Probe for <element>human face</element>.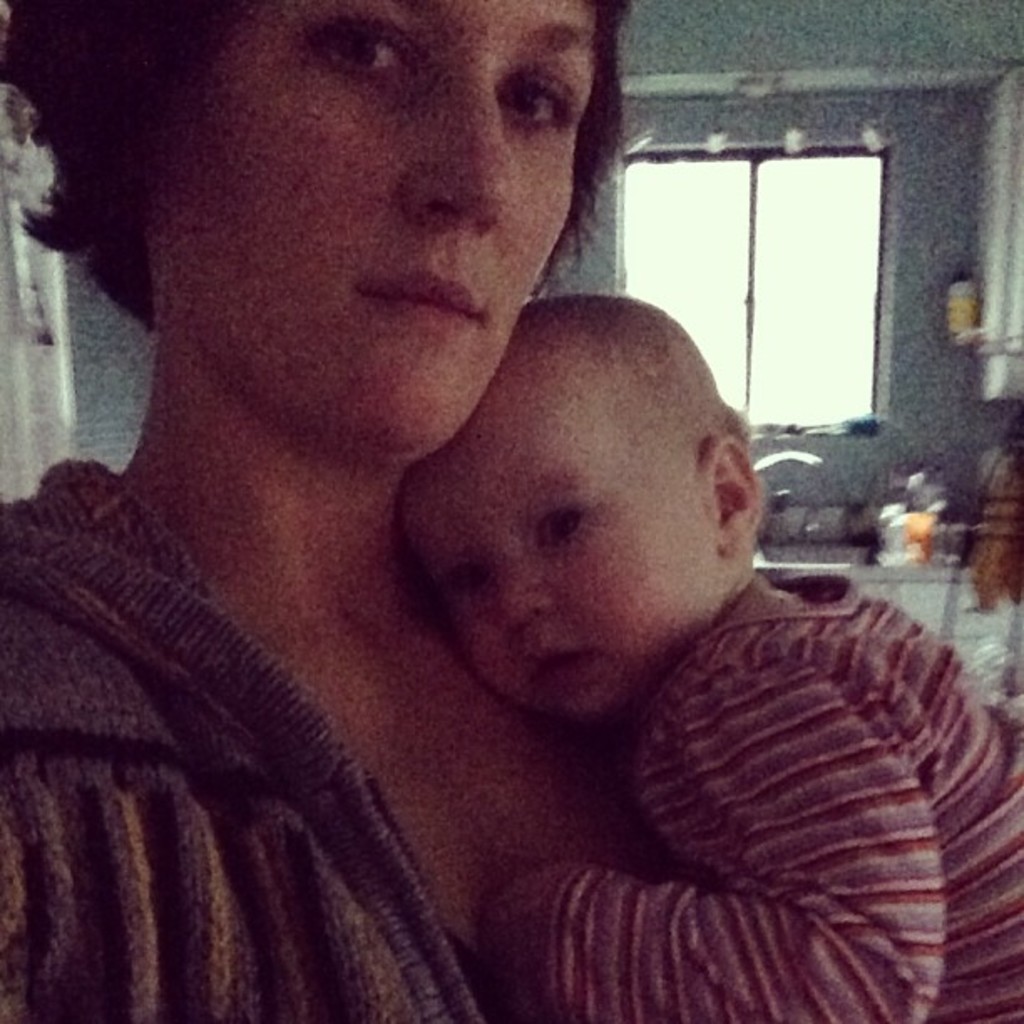
Probe result: l=134, t=0, r=596, b=453.
